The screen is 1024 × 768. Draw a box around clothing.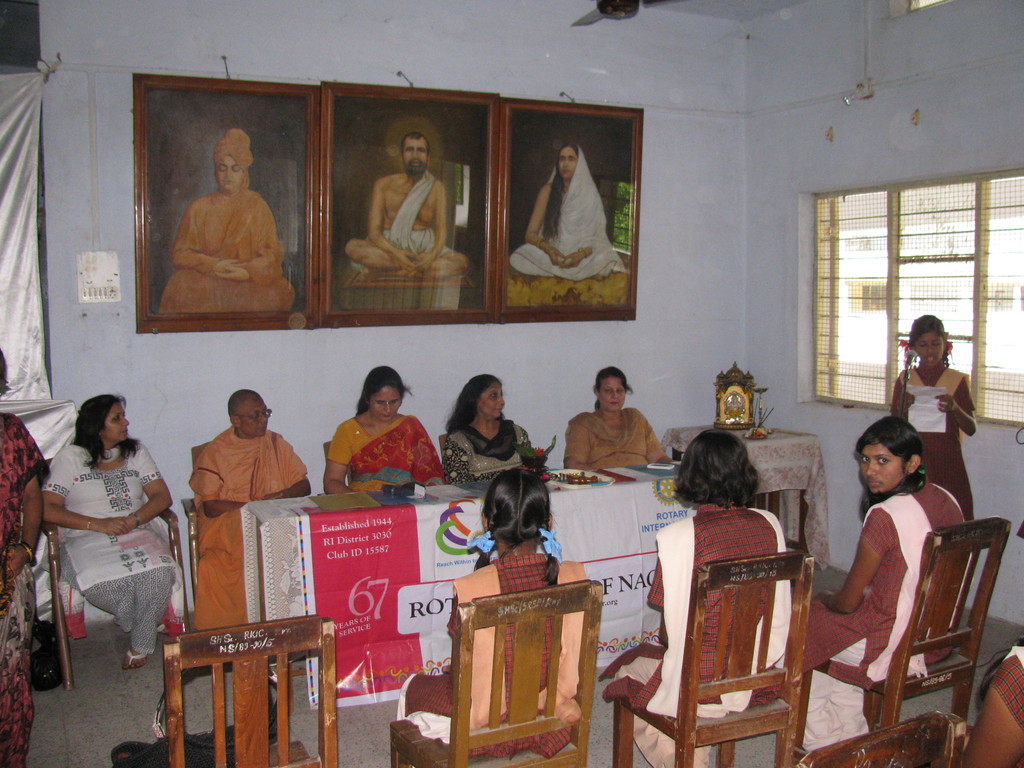
locate(890, 366, 975, 532).
